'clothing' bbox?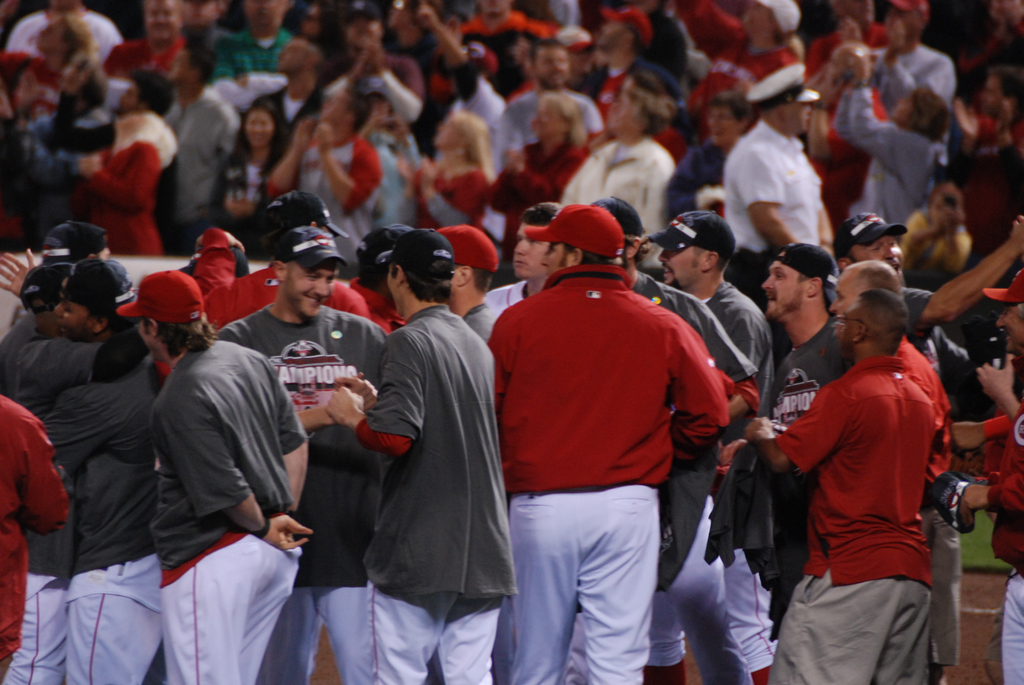
box(978, 377, 1023, 682)
